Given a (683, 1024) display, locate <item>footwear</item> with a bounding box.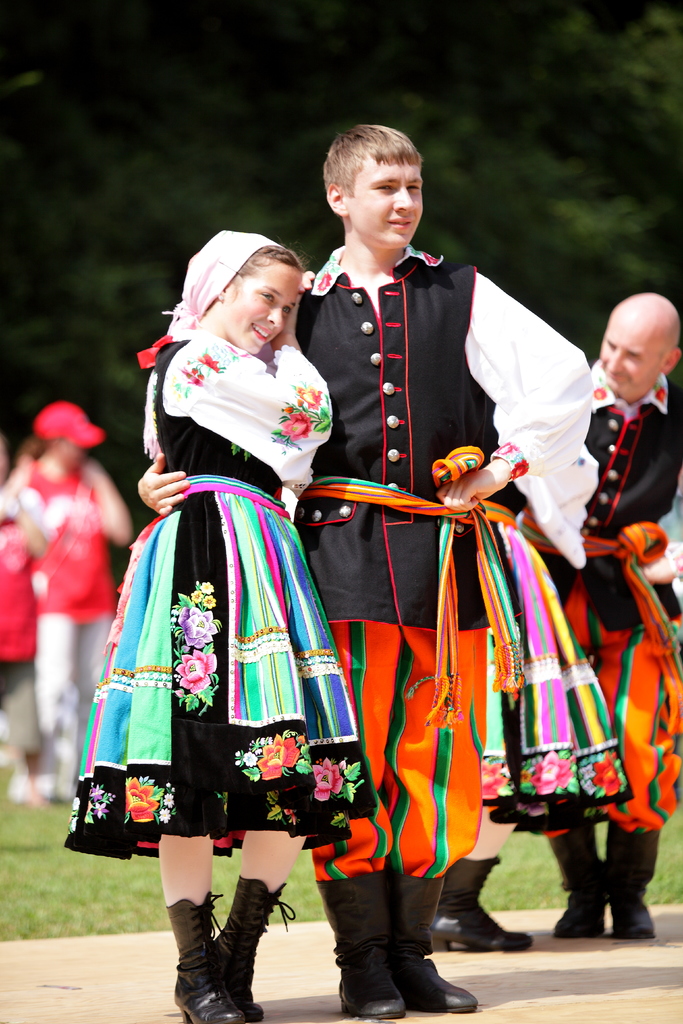
Located: (left=174, top=984, right=242, bottom=1023).
